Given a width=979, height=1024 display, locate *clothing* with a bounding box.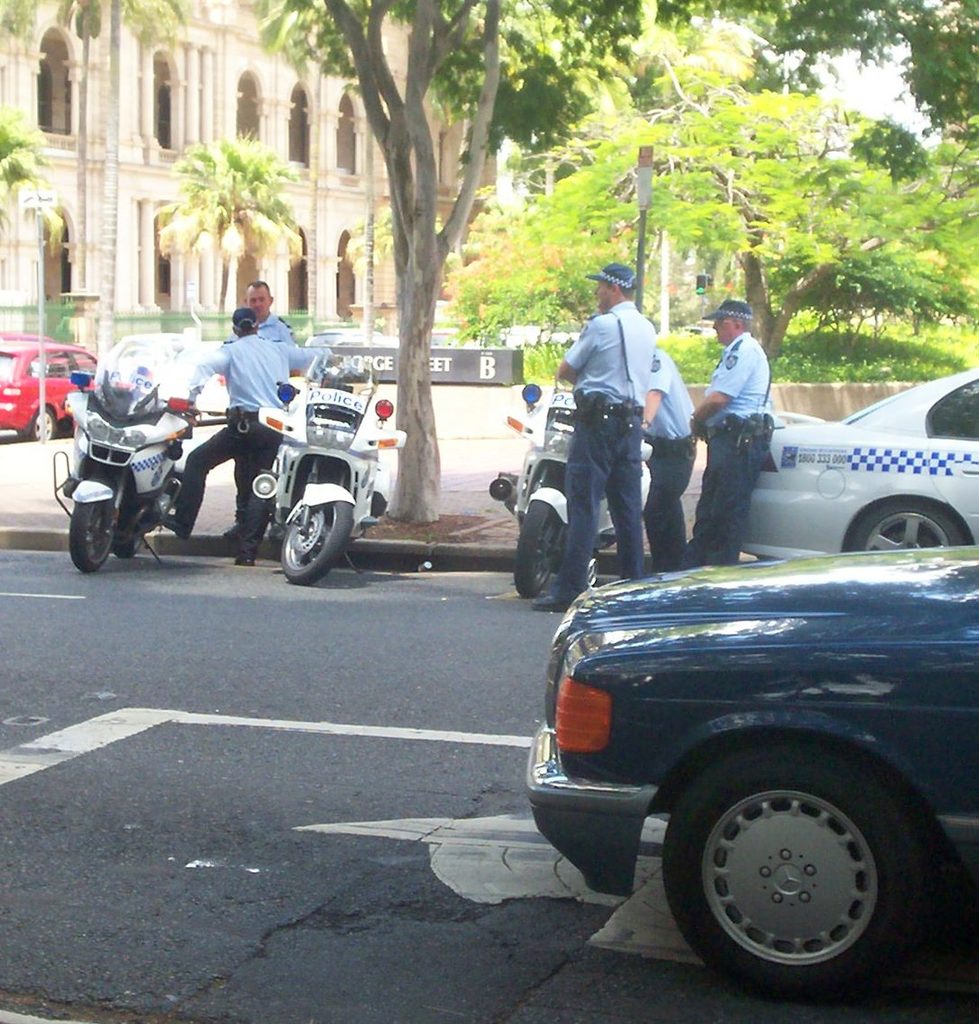
Located: region(256, 312, 301, 362).
